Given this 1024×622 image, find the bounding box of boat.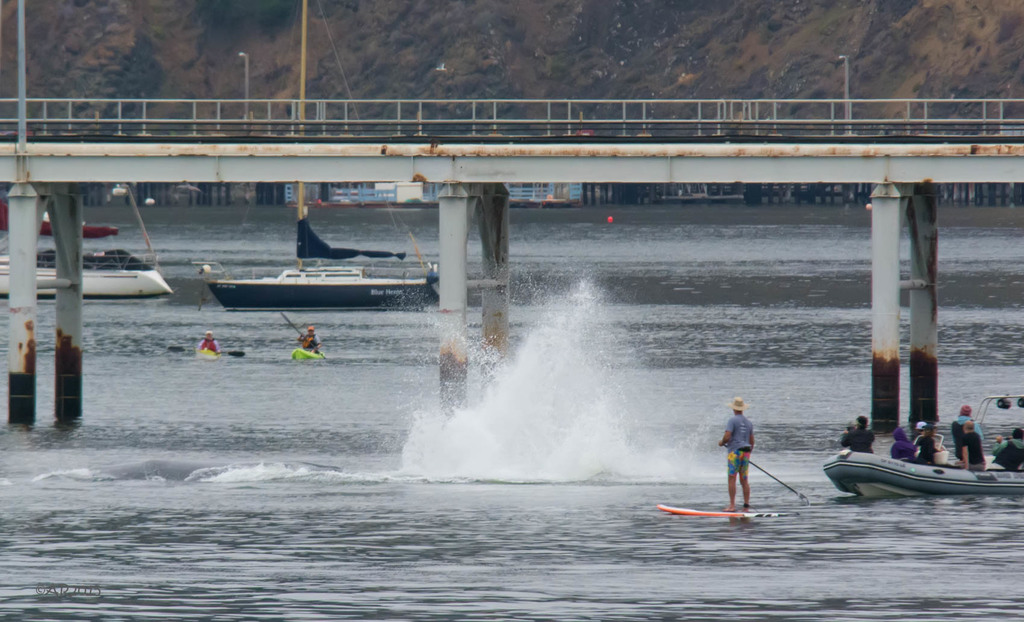
select_region(976, 390, 1023, 470).
